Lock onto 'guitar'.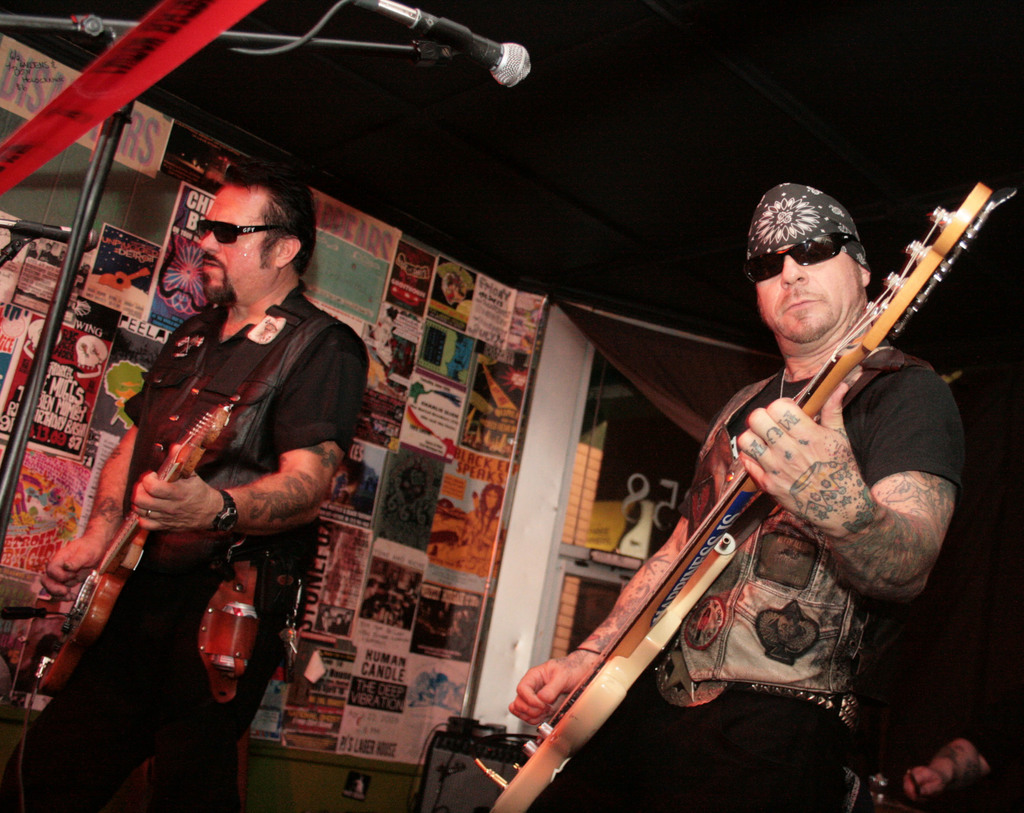
Locked: box(20, 381, 241, 726).
